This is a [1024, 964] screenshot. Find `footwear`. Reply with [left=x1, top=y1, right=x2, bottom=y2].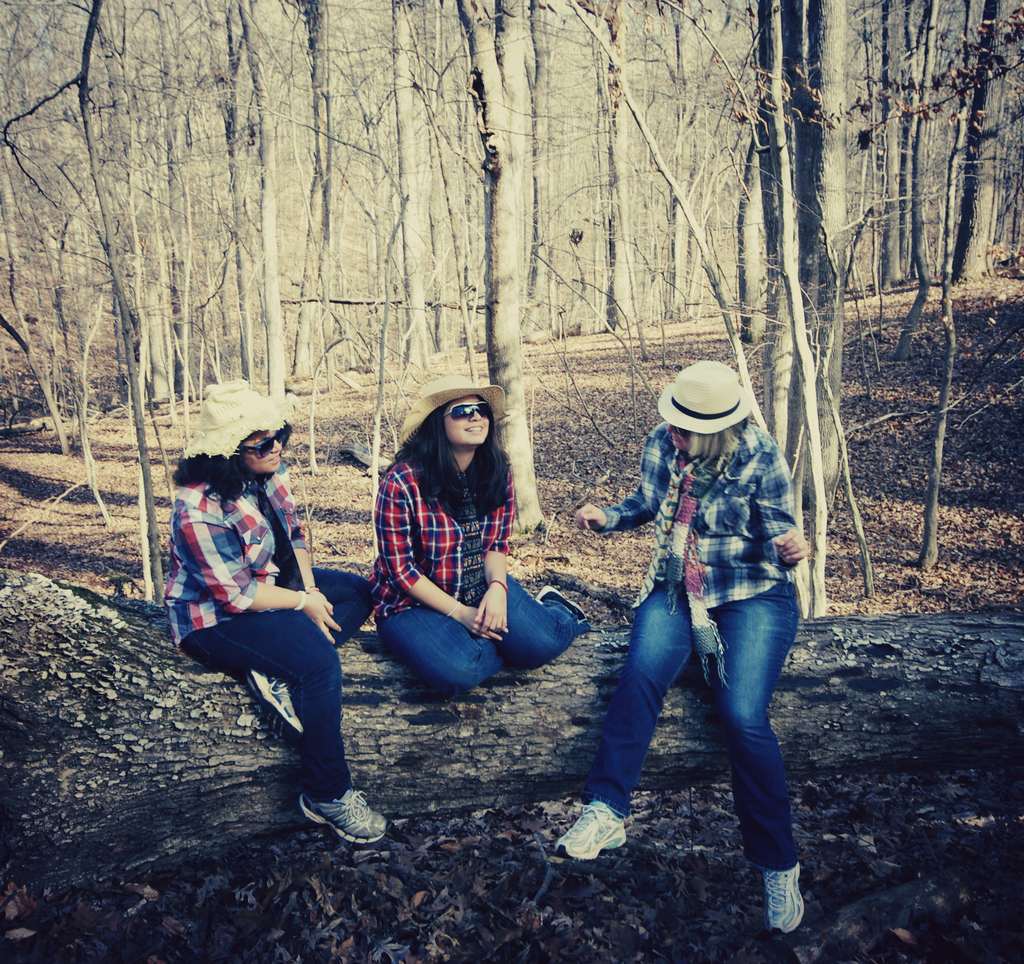
[left=529, top=584, right=580, bottom=625].
